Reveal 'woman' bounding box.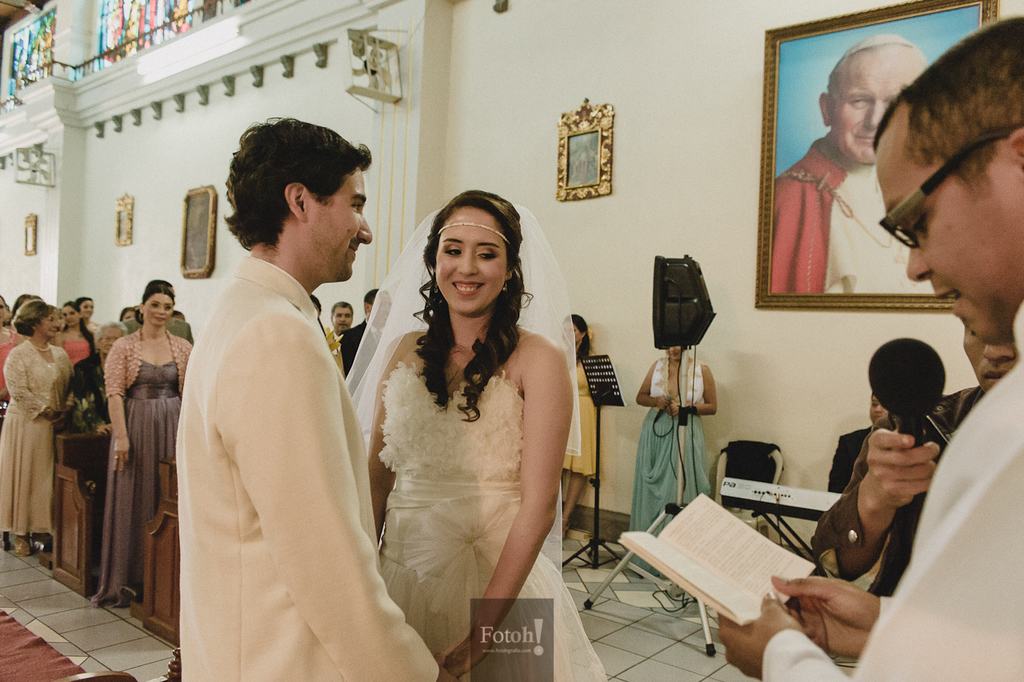
Revealed: [350,183,585,652].
